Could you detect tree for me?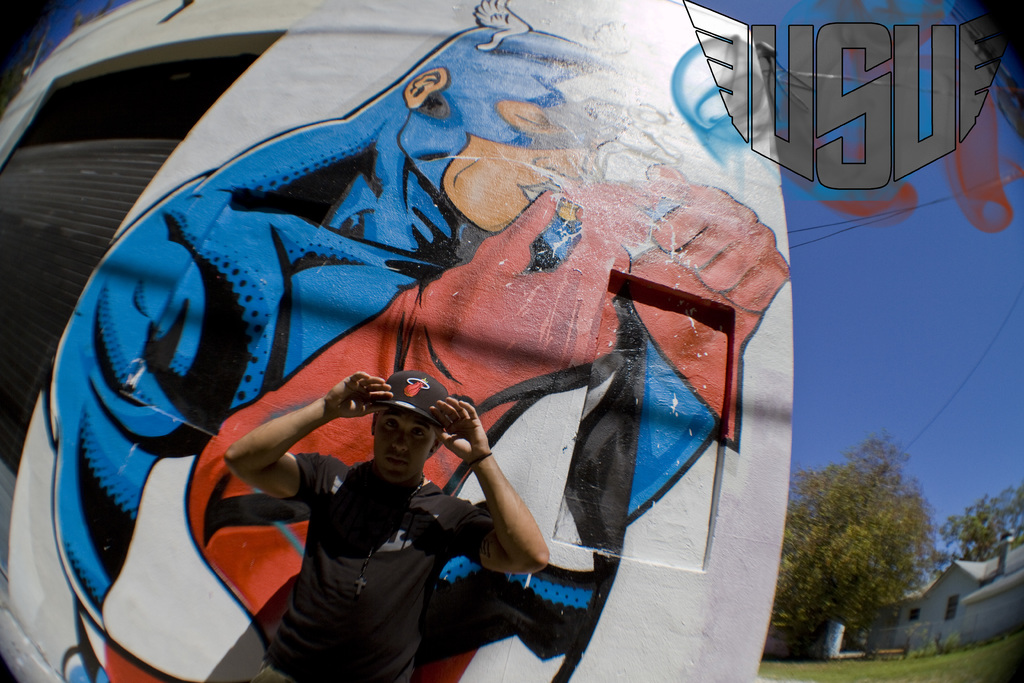
Detection result: BBox(781, 429, 939, 642).
